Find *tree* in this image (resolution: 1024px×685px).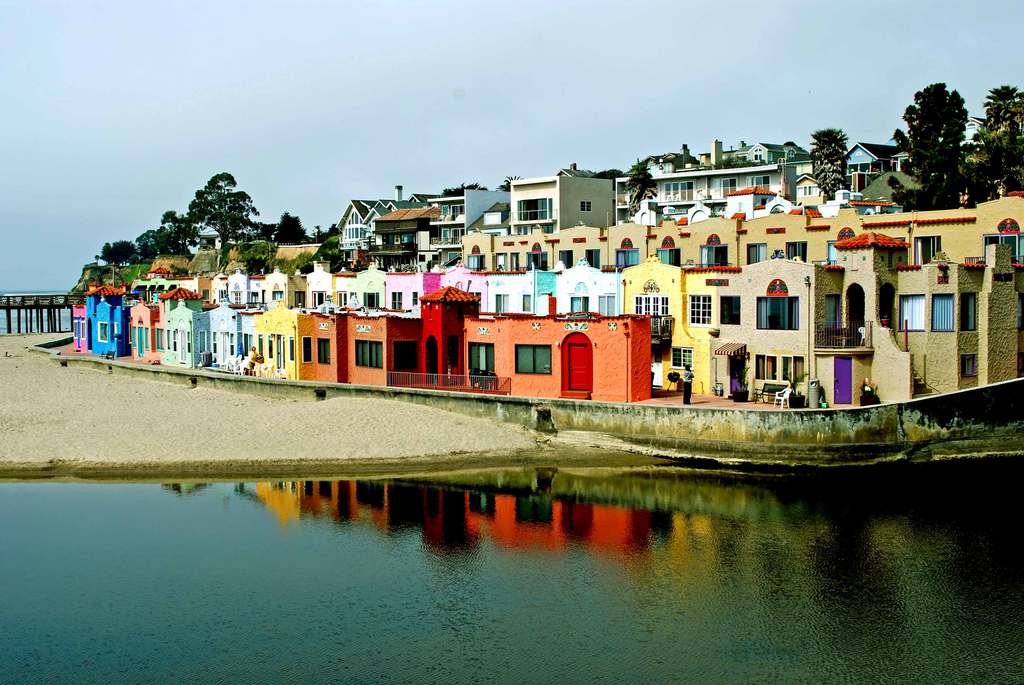
186 174 276 279.
